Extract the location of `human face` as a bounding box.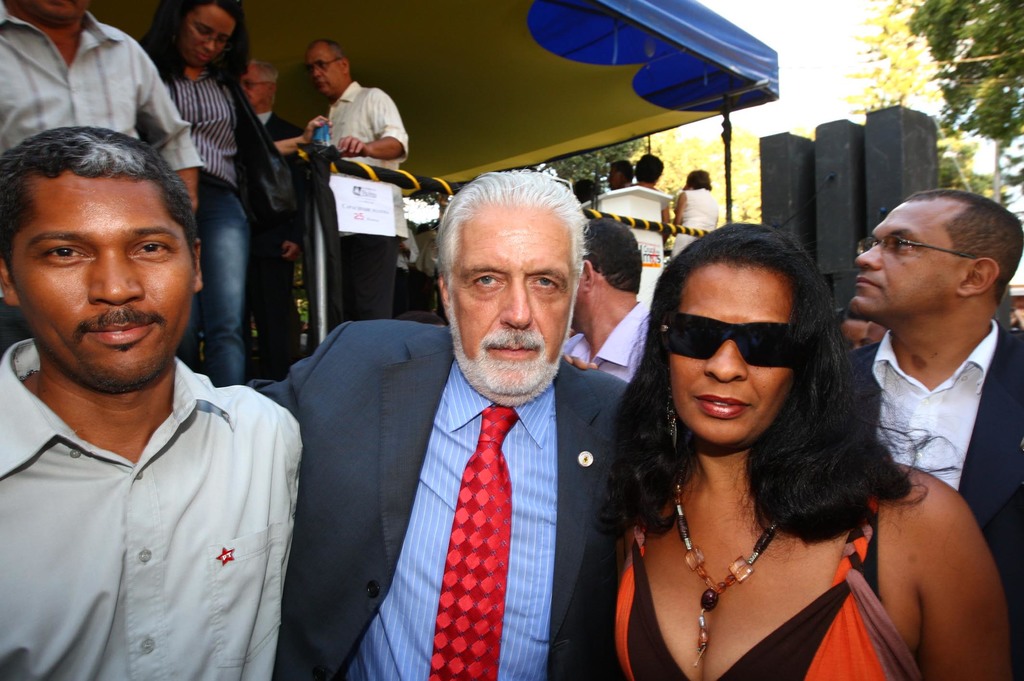
left=0, top=167, right=196, bottom=391.
